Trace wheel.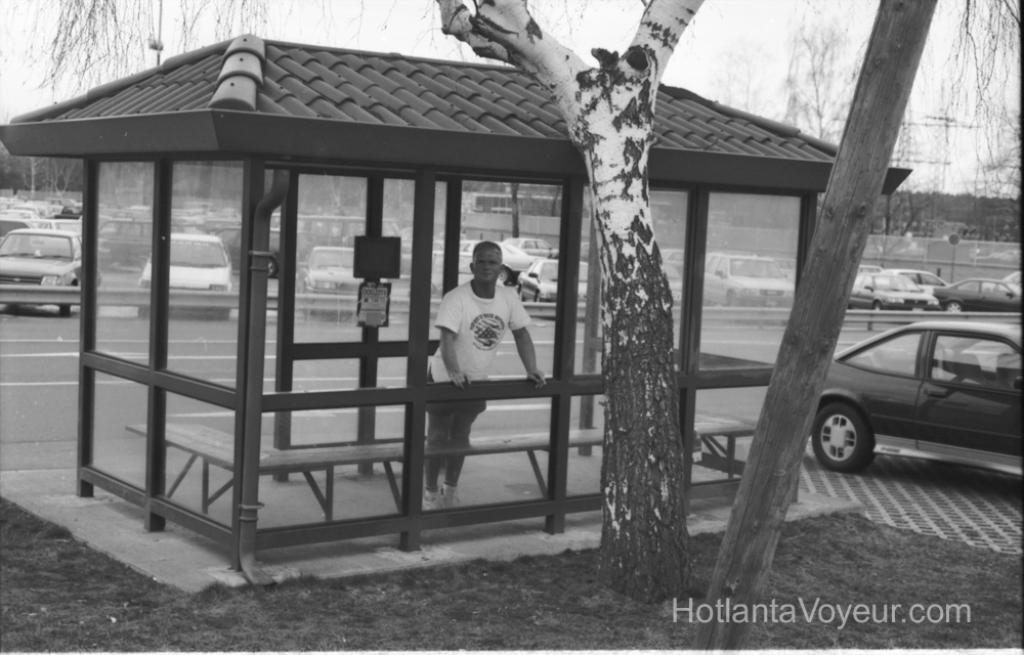
Traced to x1=136 y1=306 x2=148 y2=314.
